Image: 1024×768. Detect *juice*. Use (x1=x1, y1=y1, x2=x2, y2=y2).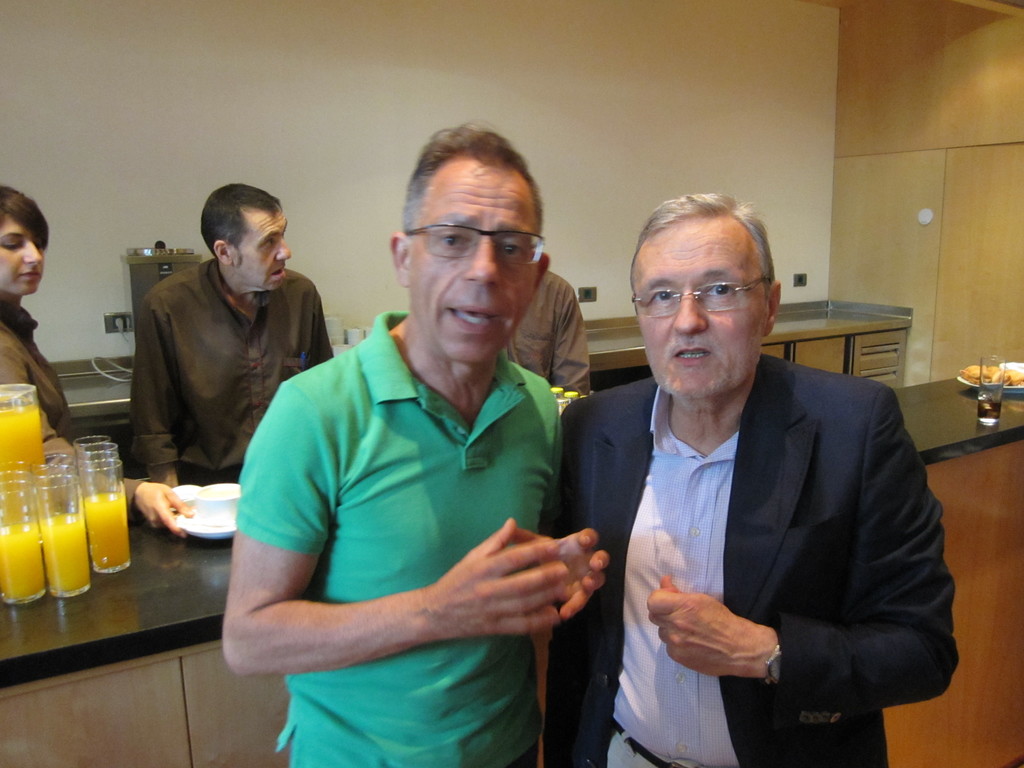
(x1=0, y1=525, x2=47, y2=591).
